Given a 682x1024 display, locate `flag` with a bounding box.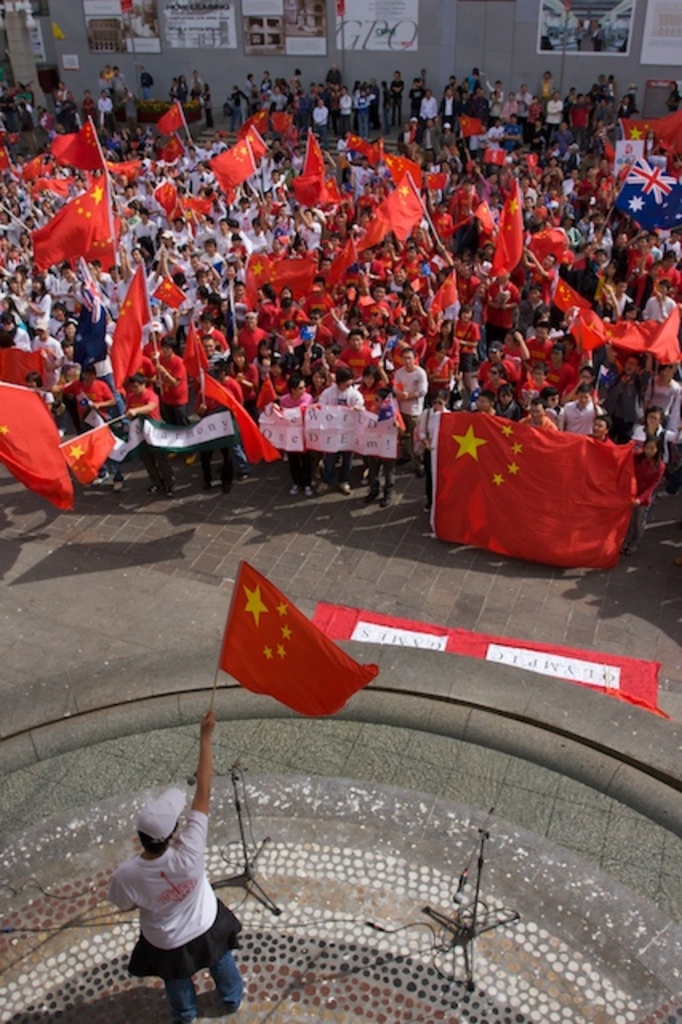
Located: [271,106,299,130].
